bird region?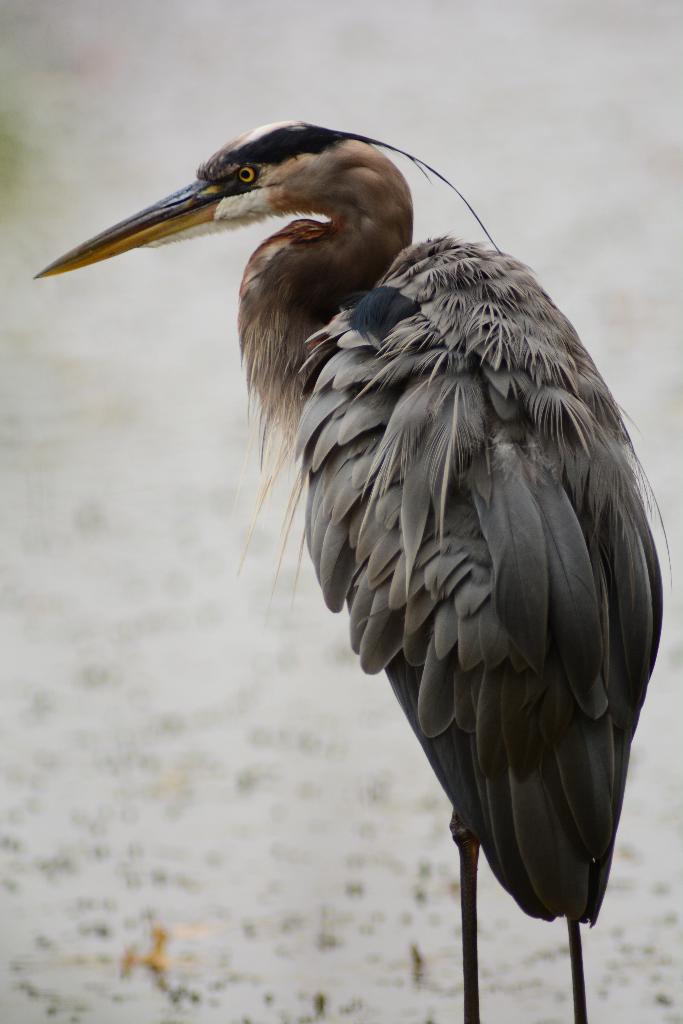
bbox=(94, 156, 643, 996)
